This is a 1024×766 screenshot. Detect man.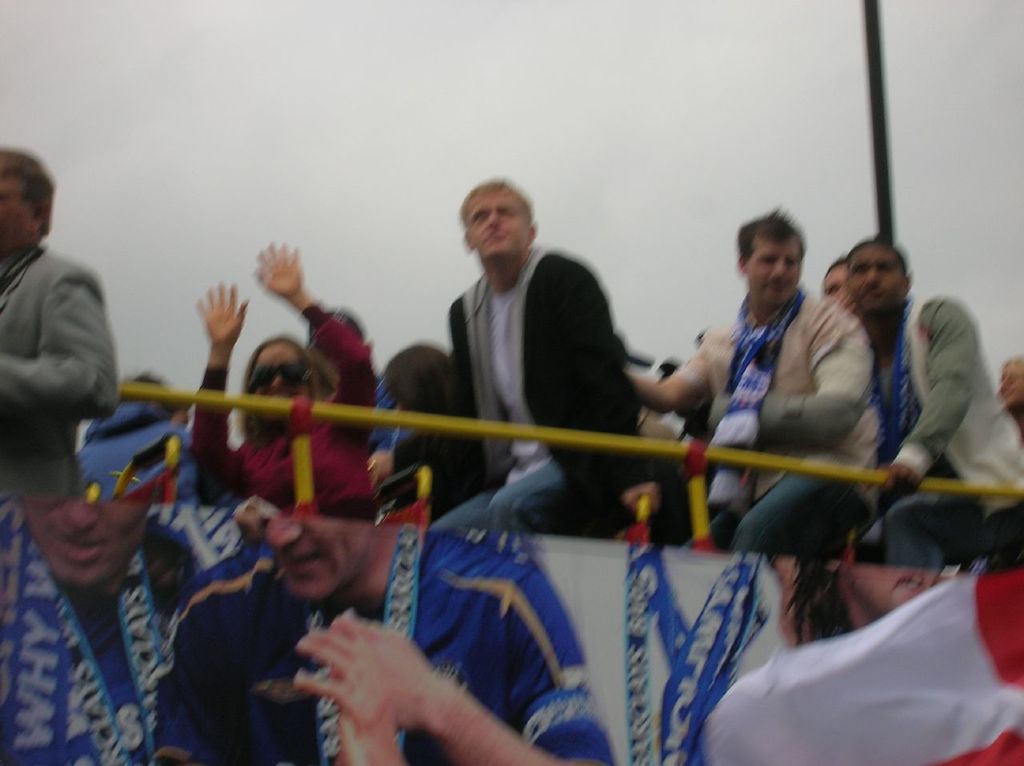
{"left": 1, "top": 503, "right": 210, "bottom": 764}.
